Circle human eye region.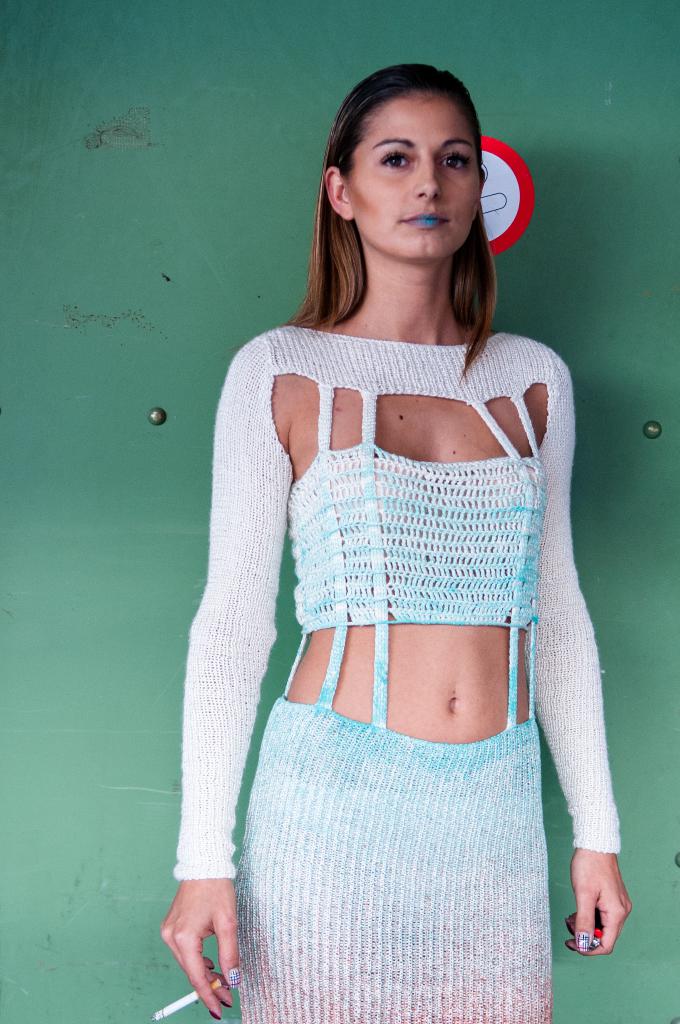
Region: box=[435, 147, 474, 175].
